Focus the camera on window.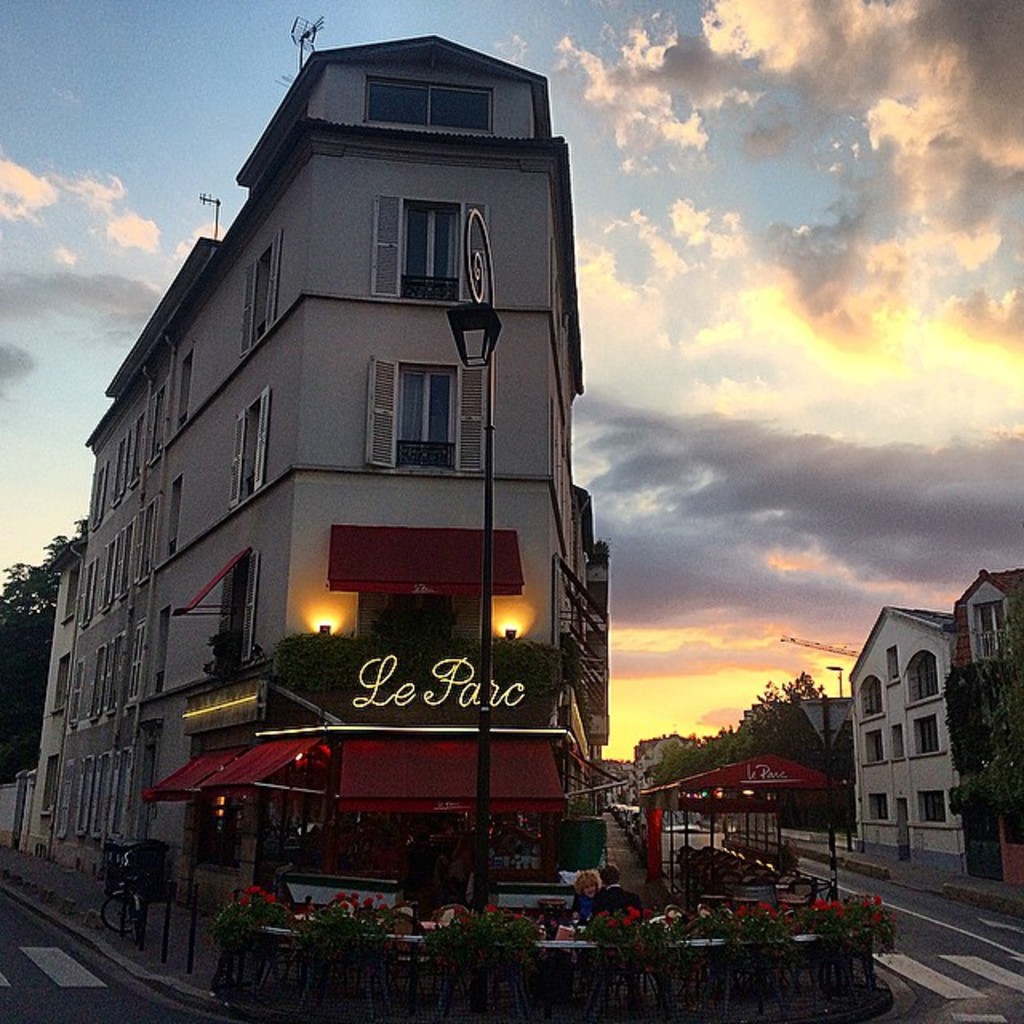
Focus region: 915, 790, 944, 834.
